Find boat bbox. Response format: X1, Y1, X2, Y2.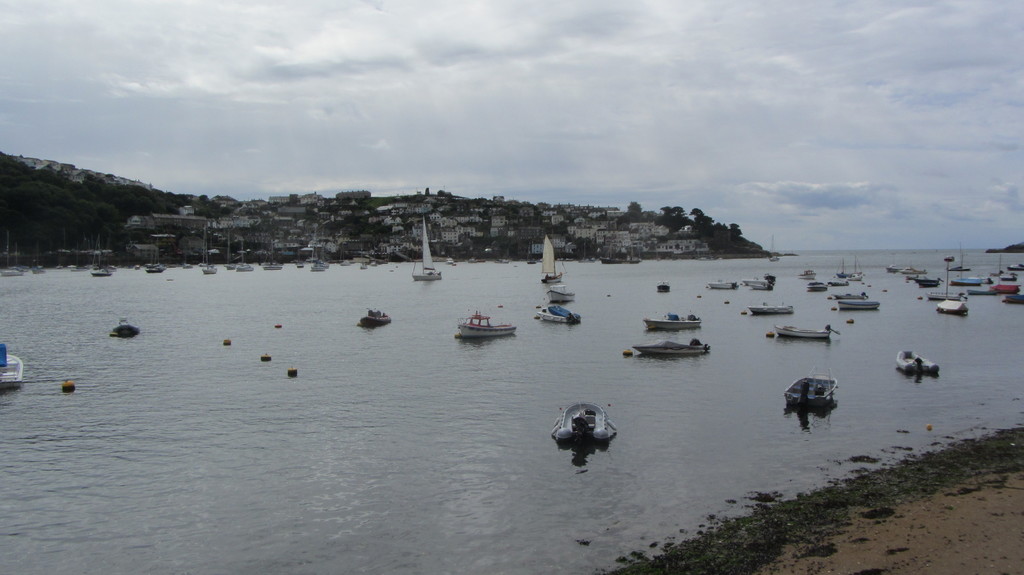
309, 230, 325, 268.
